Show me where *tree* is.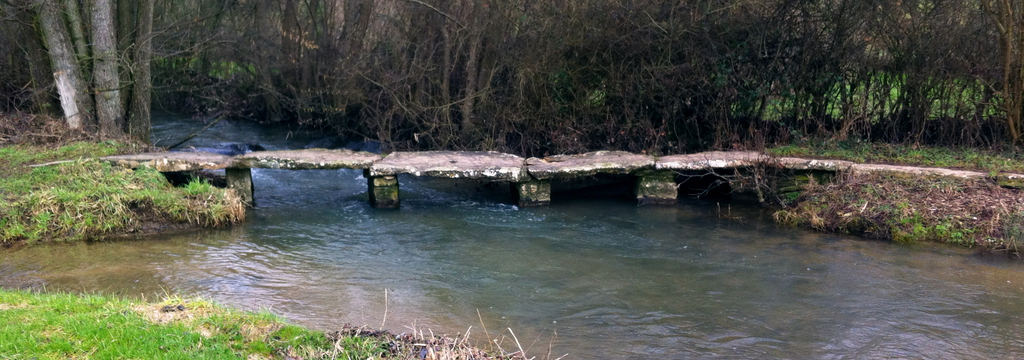
*tree* is at {"left": 890, "top": 0, "right": 963, "bottom": 154}.
